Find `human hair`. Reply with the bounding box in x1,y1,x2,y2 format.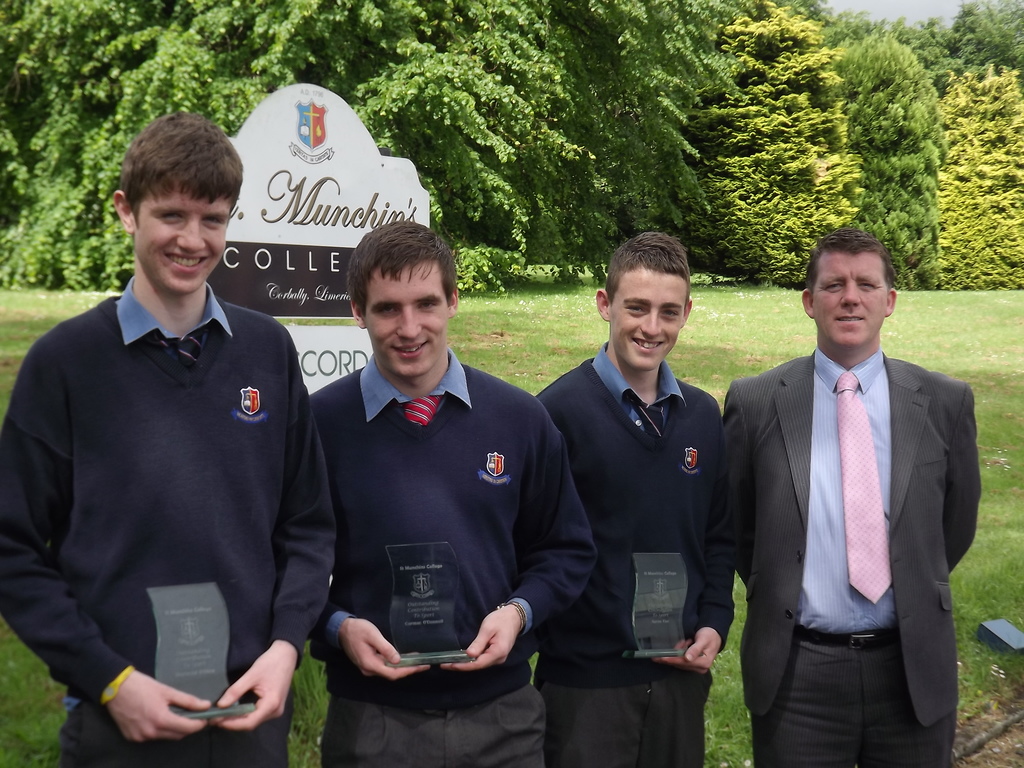
604,234,694,298.
